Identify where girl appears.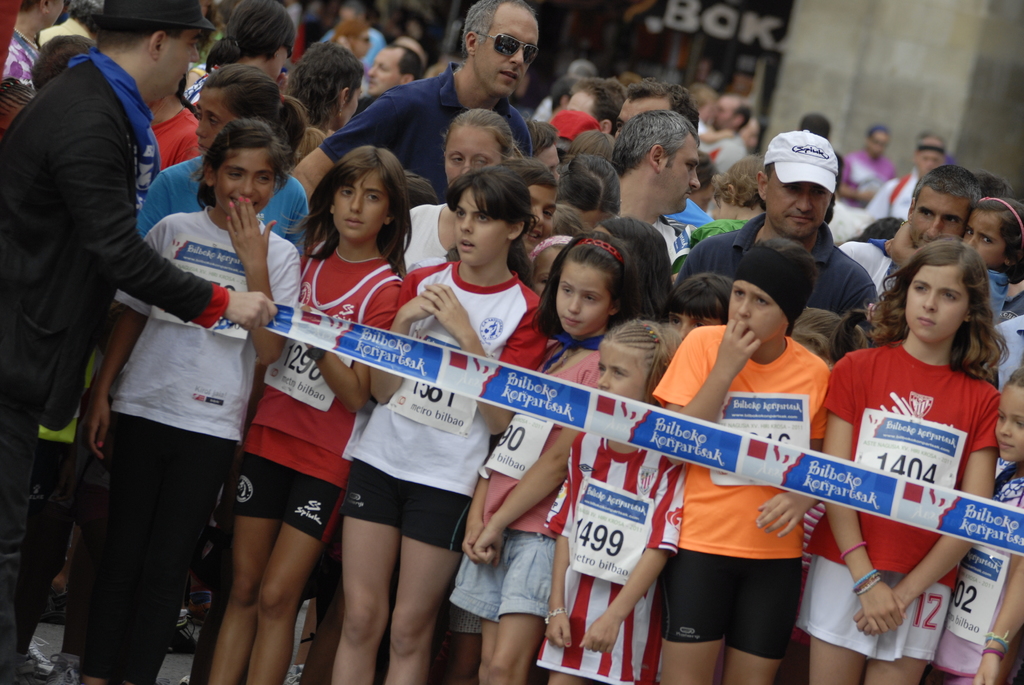
Appears at region(968, 198, 1023, 318).
